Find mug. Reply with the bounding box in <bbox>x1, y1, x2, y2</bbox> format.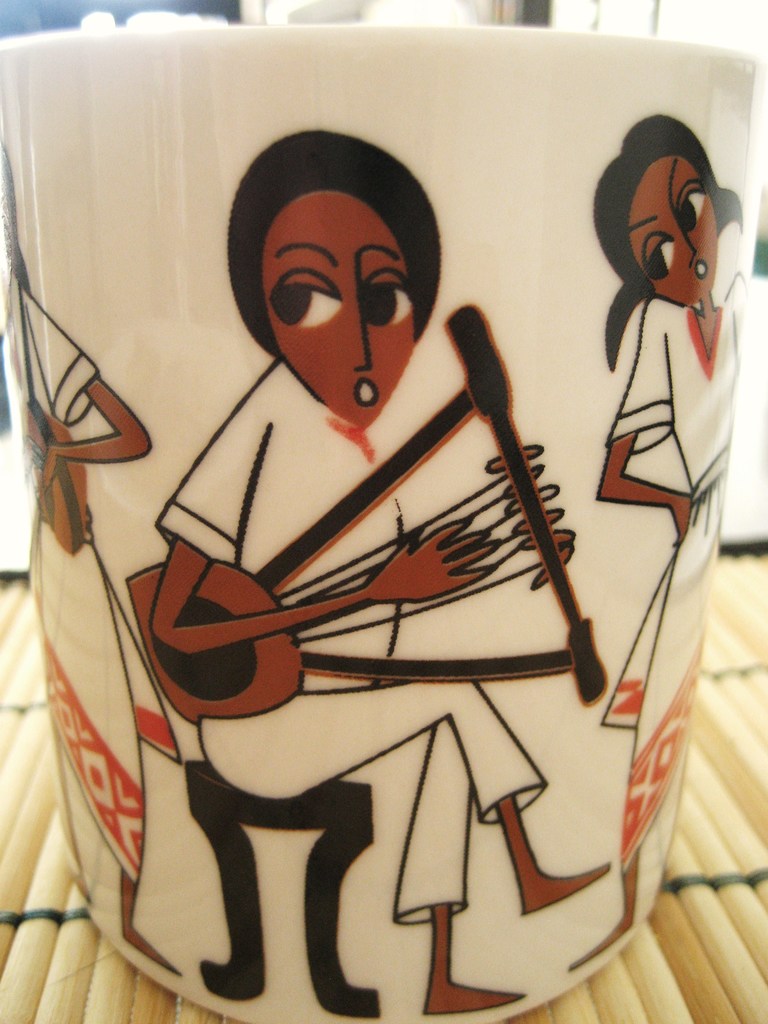
<bbox>0, 24, 767, 1023</bbox>.
